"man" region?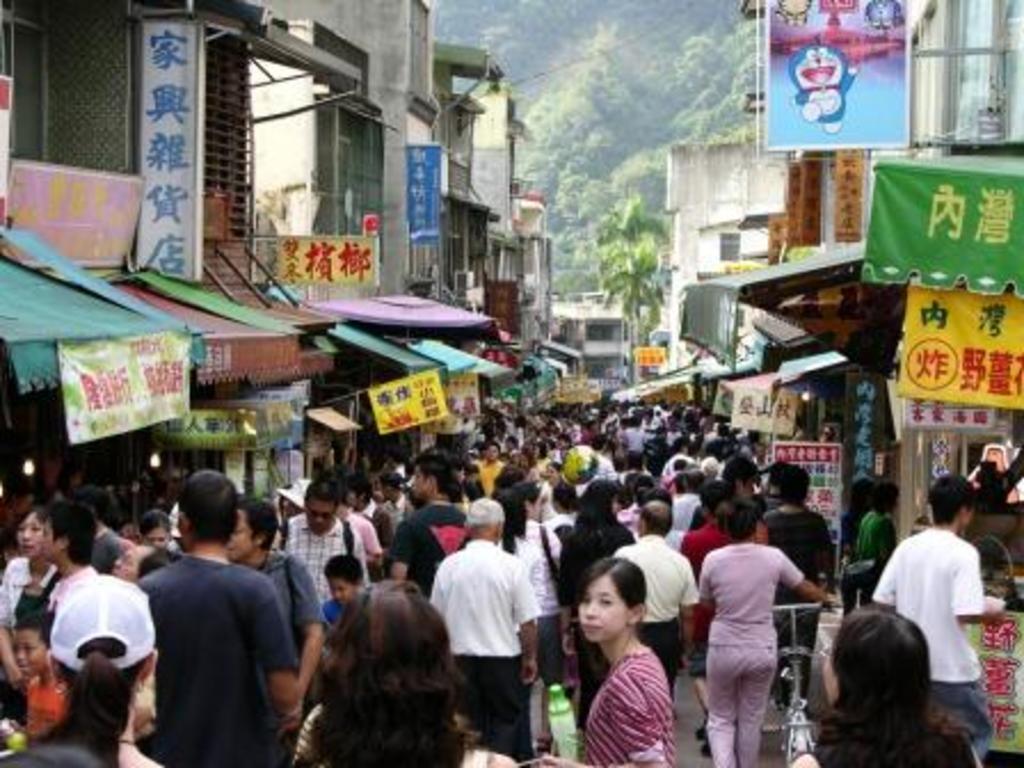
226 494 329 766
